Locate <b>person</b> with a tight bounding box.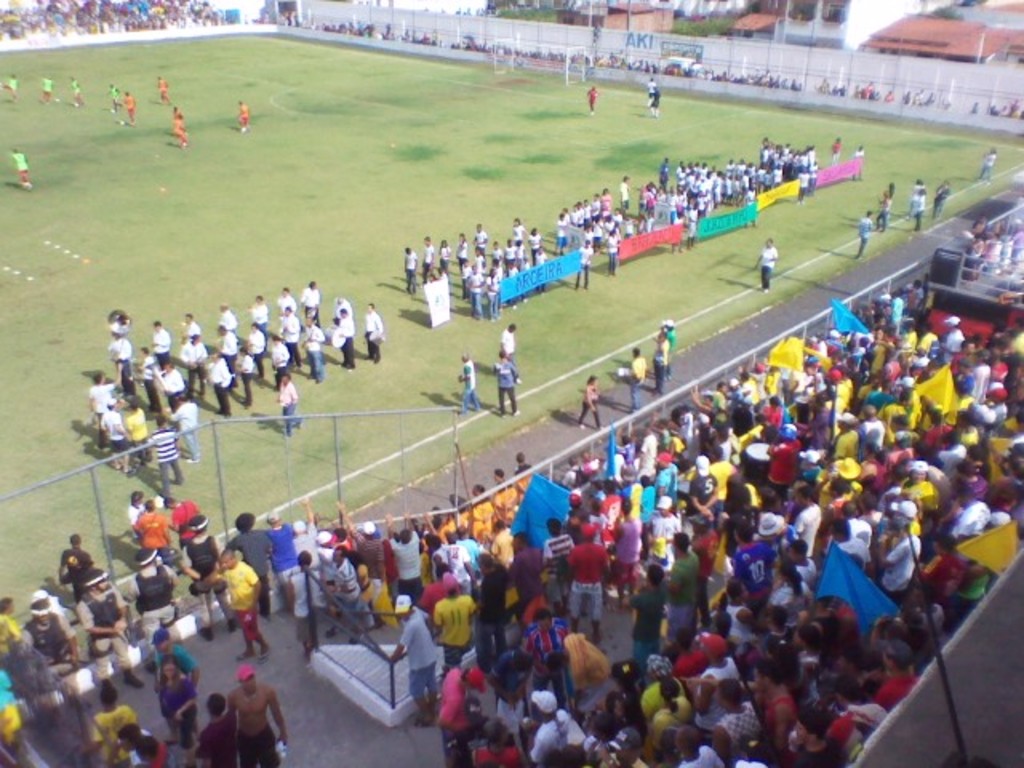
<region>858, 77, 874, 104</region>.
